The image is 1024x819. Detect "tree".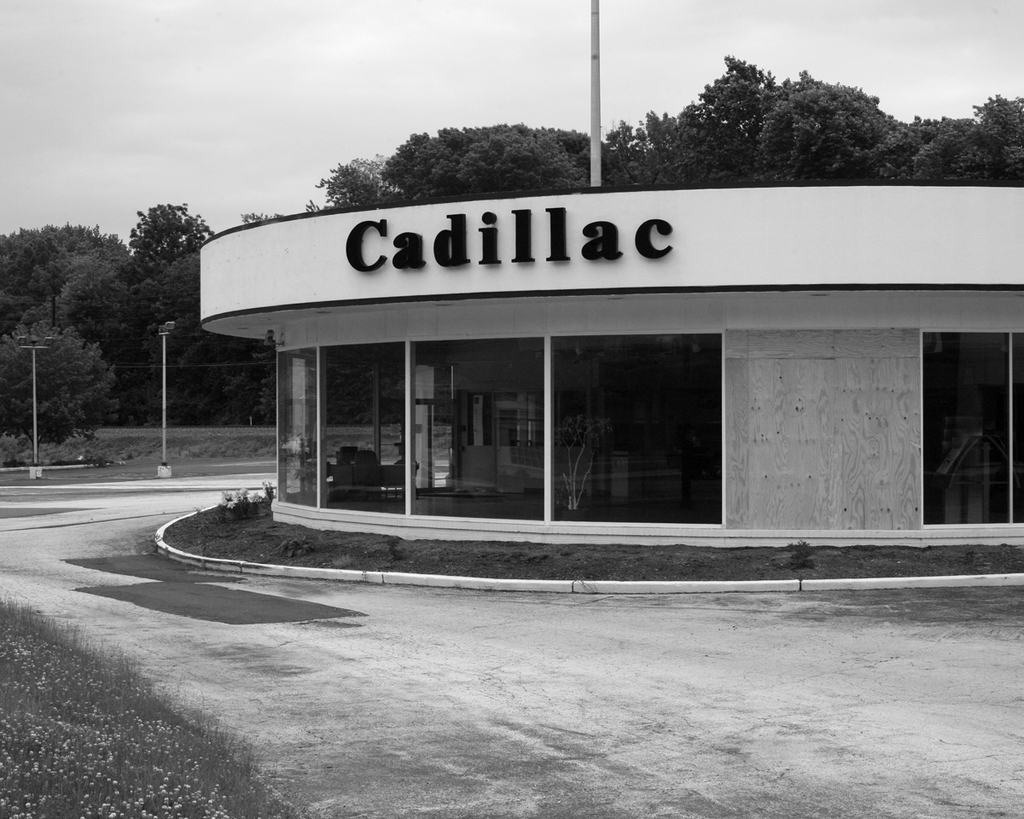
Detection: (x1=596, y1=116, x2=658, y2=189).
